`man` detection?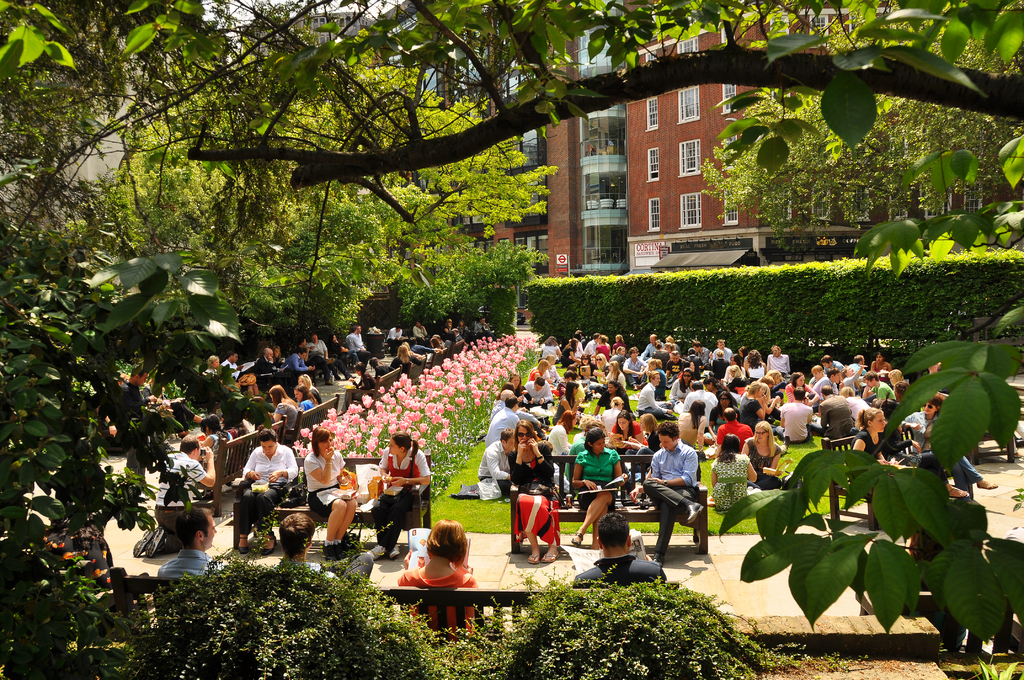
223,352,244,375
